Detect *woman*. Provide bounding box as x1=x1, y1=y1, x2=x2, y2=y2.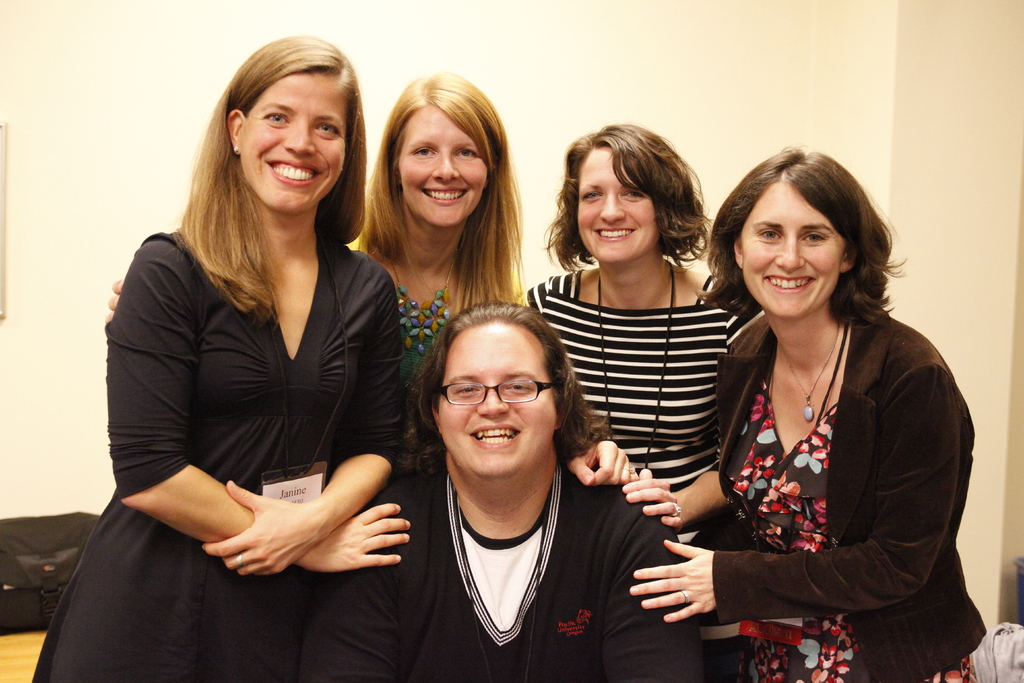
x1=504, y1=120, x2=771, y2=682.
